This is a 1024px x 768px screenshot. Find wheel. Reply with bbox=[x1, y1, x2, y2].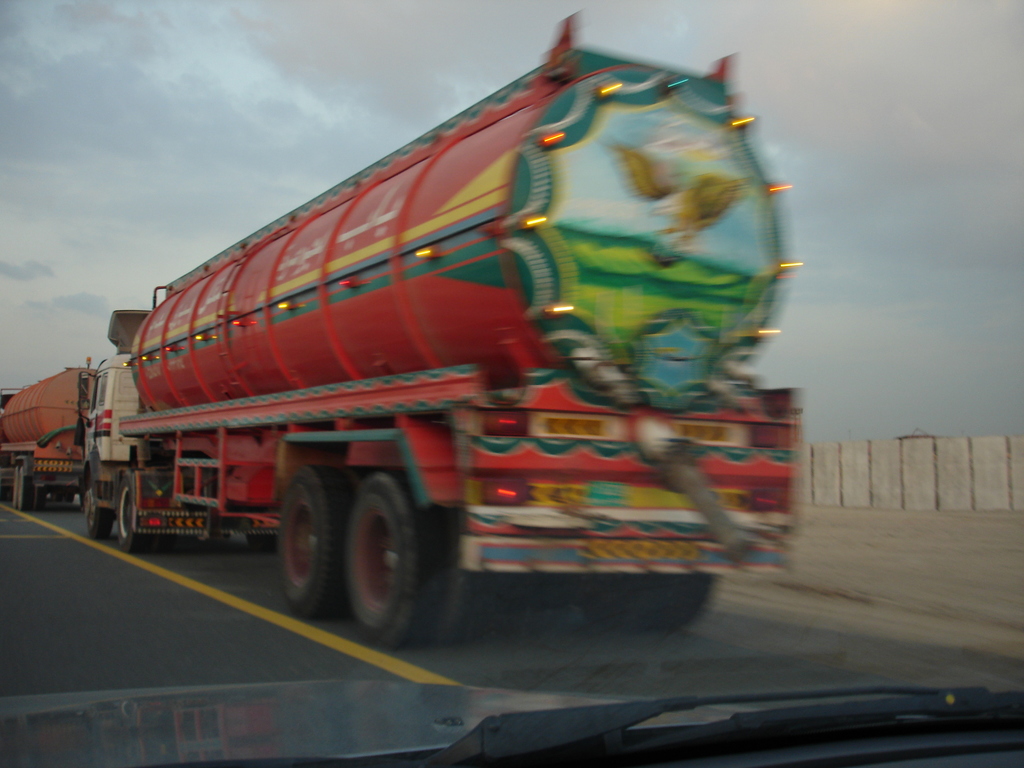
bbox=[652, 571, 714, 633].
